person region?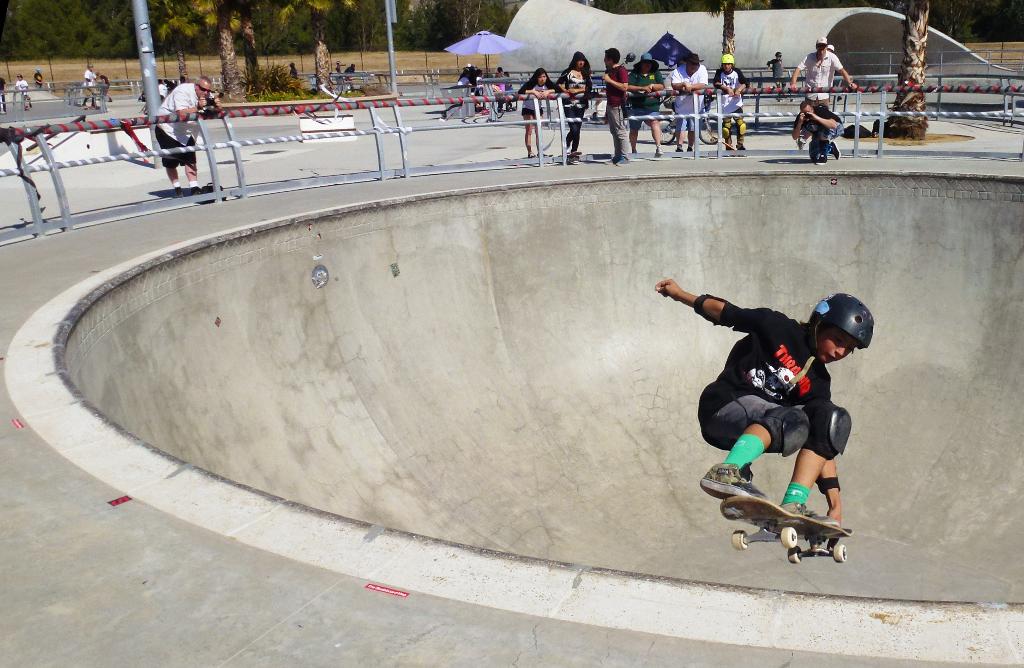
pyautogui.locateOnScreen(668, 56, 708, 151)
